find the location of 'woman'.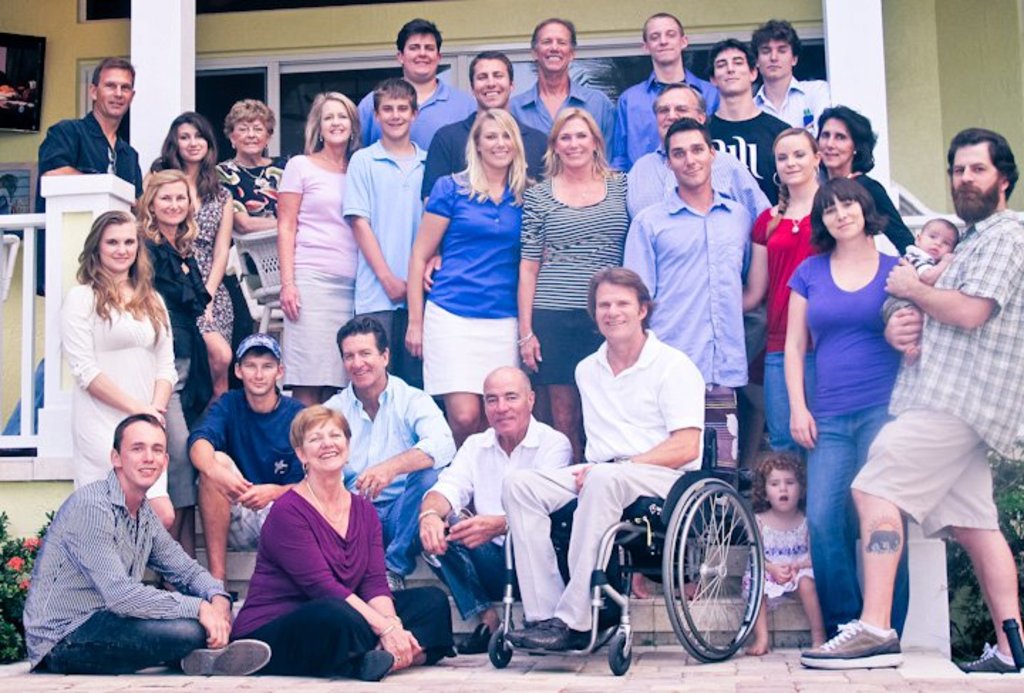
Location: 744,124,829,478.
